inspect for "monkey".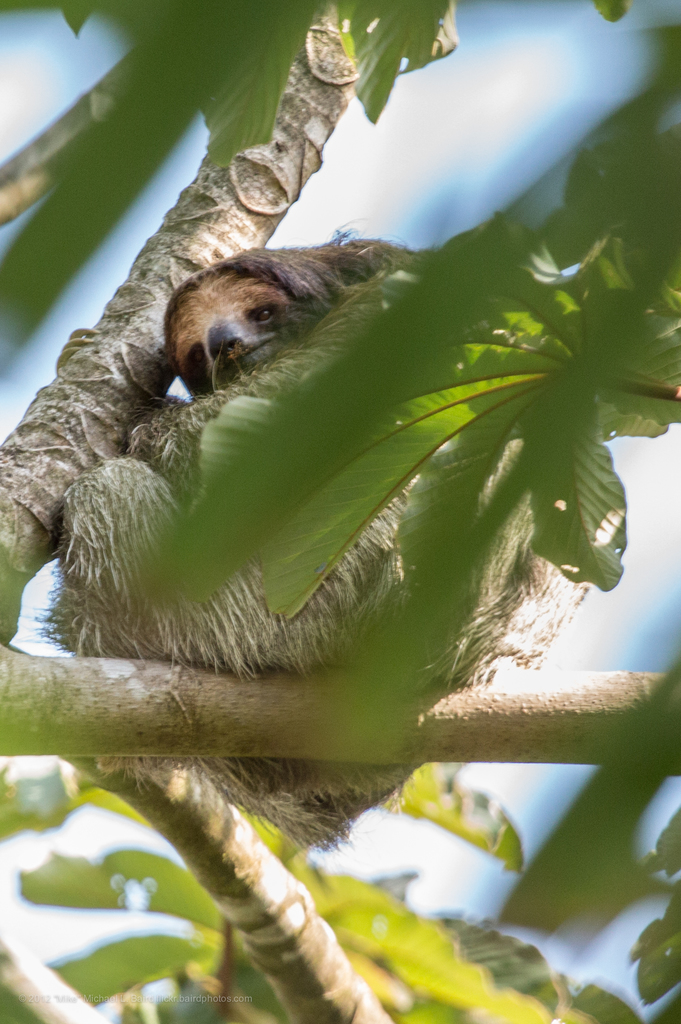
Inspection: <bbox>60, 241, 572, 846</bbox>.
